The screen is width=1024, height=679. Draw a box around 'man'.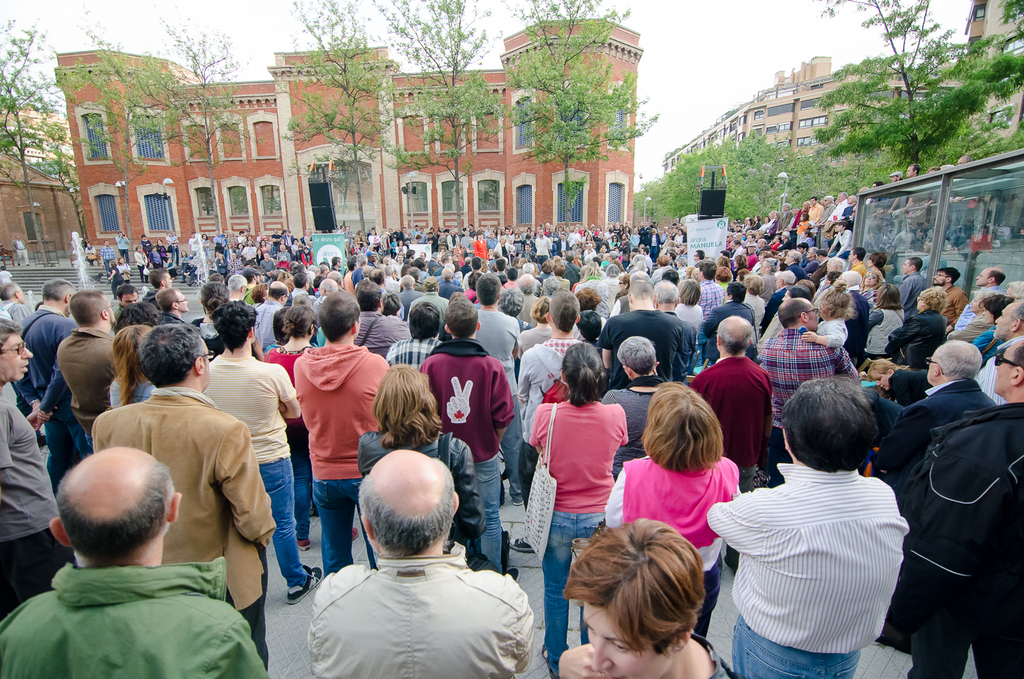
319,264,329,272.
